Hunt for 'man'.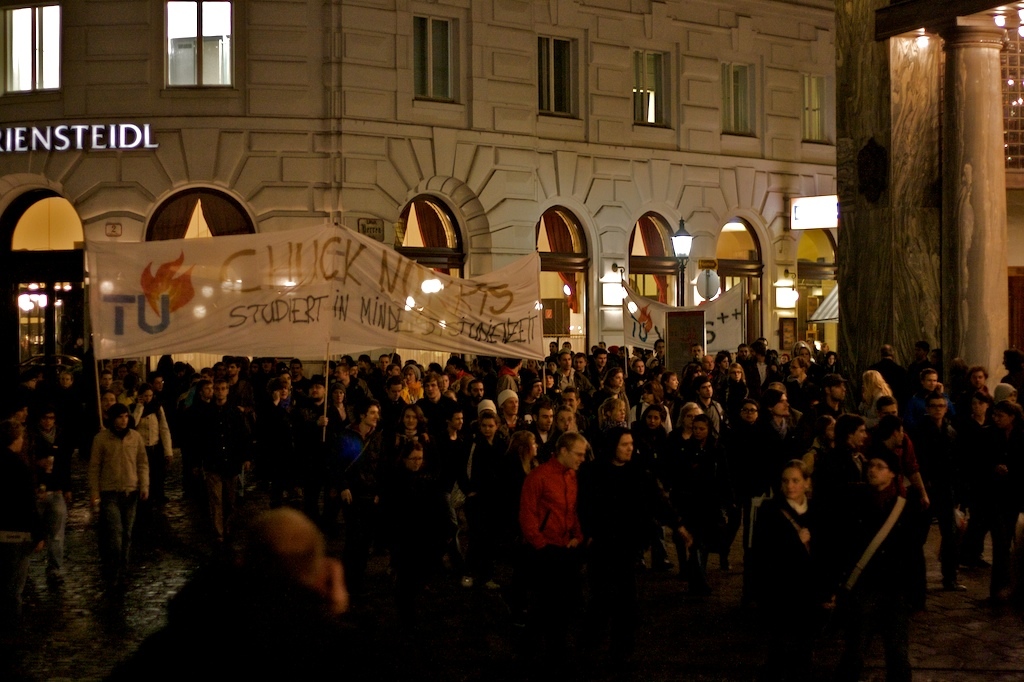
Hunted down at box(784, 360, 819, 399).
